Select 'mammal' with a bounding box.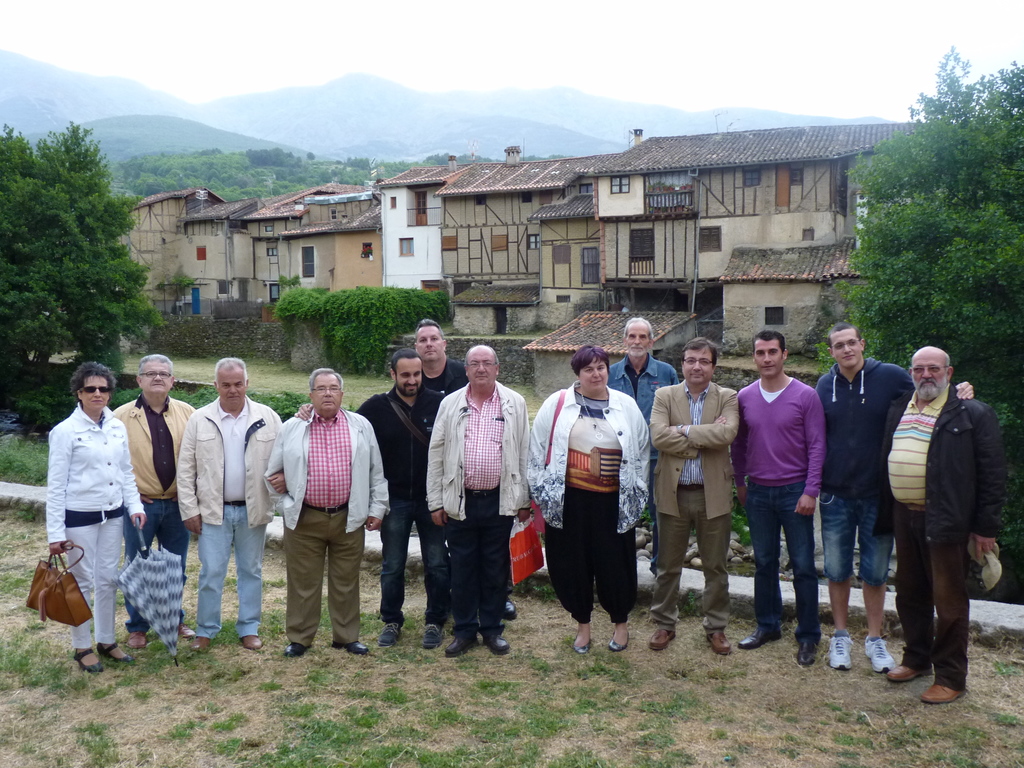
bbox=[49, 357, 149, 675].
